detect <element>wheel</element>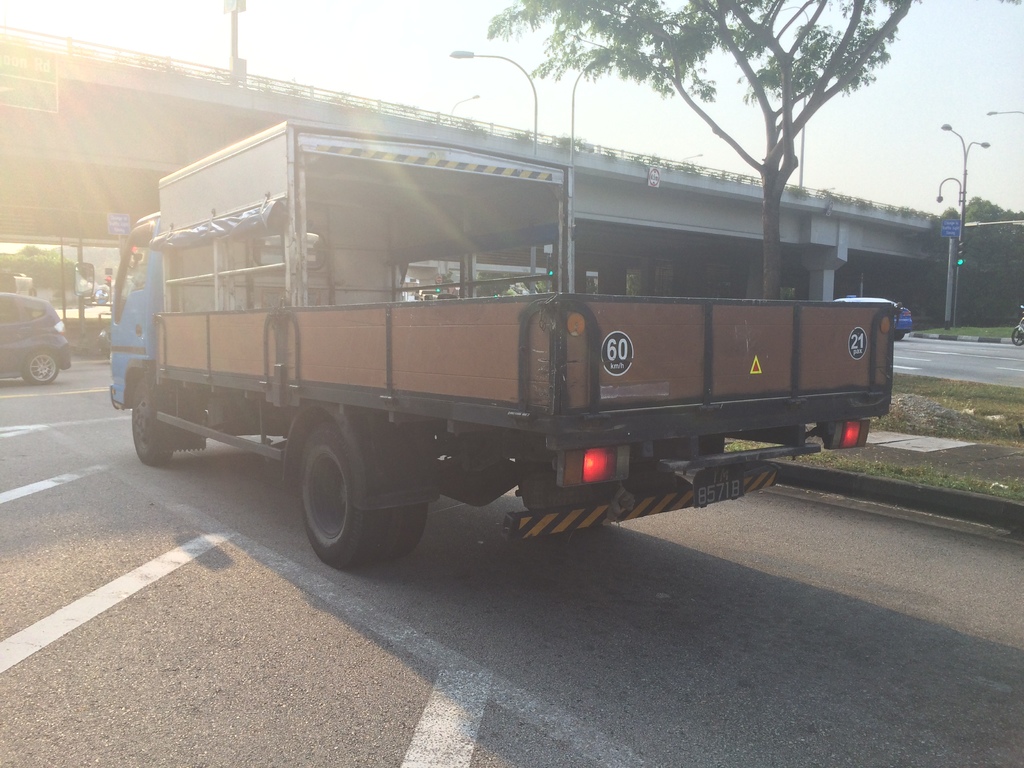
locate(273, 410, 408, 566)
